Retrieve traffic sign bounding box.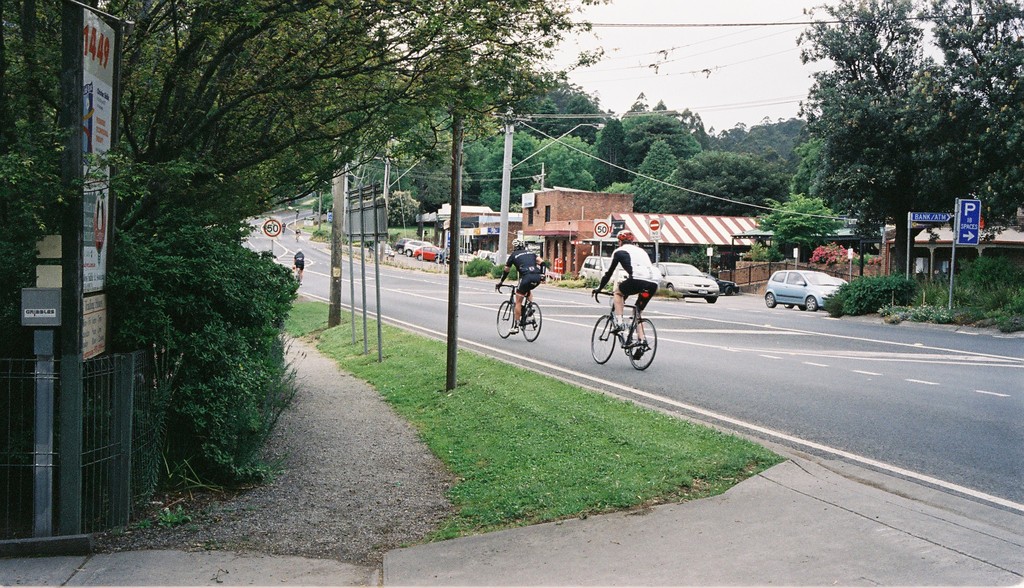
Bounding box: 648 218 660 239.
